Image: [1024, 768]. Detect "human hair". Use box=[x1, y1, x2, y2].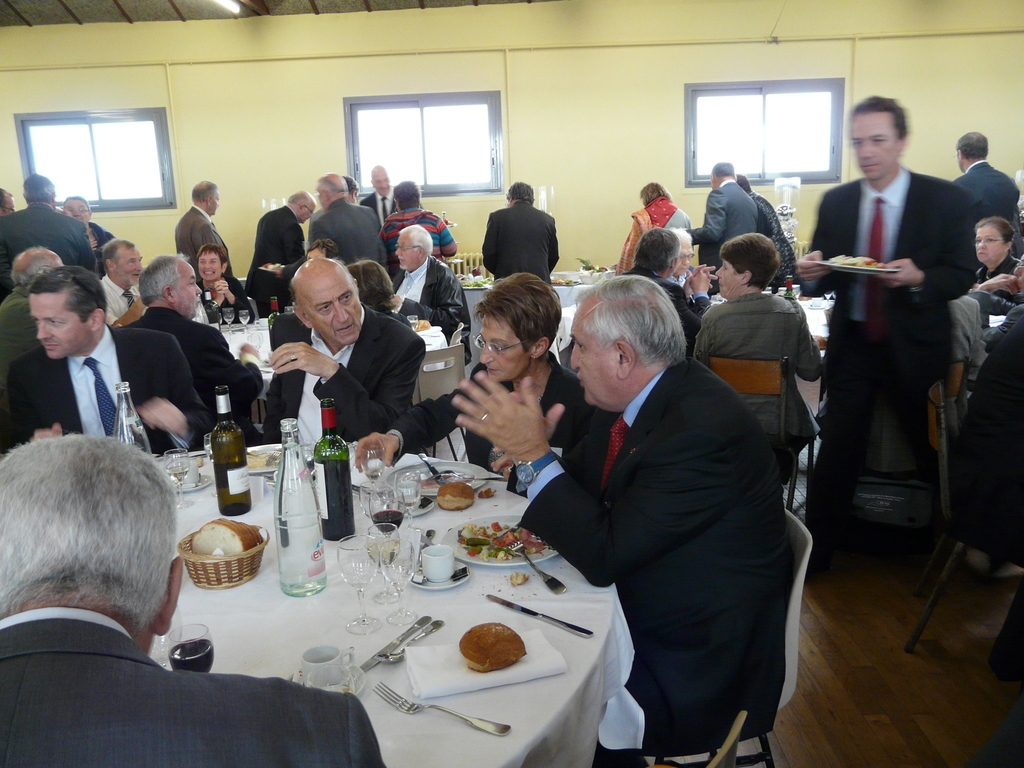
box=[642, 183, 675, 204].
